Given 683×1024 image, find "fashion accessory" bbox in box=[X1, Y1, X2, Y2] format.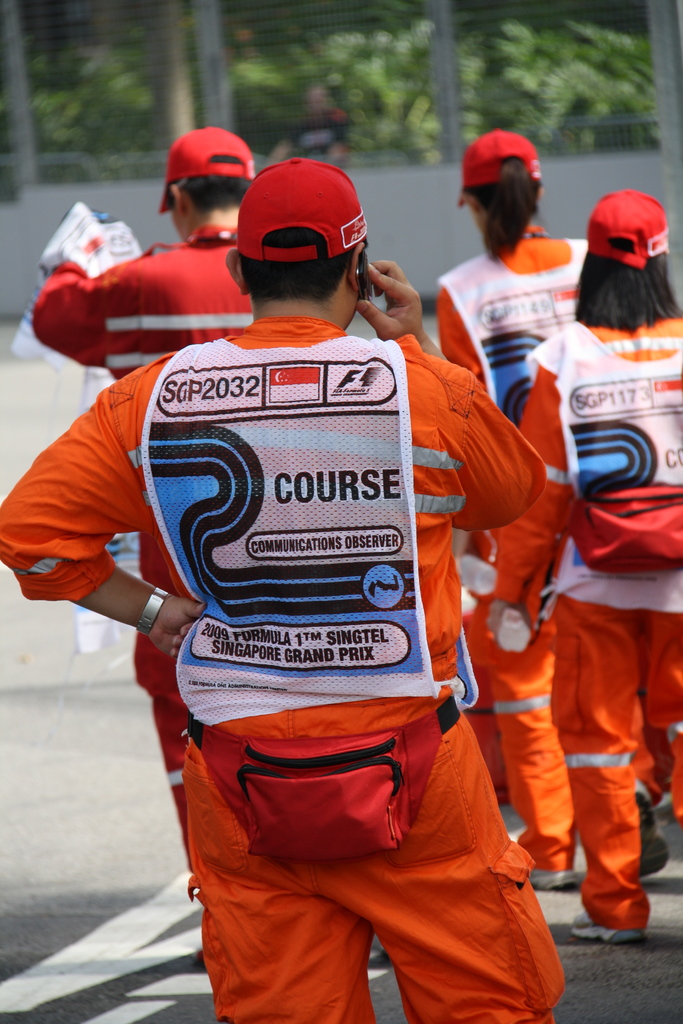
box=[136, 586, 171, 634].
